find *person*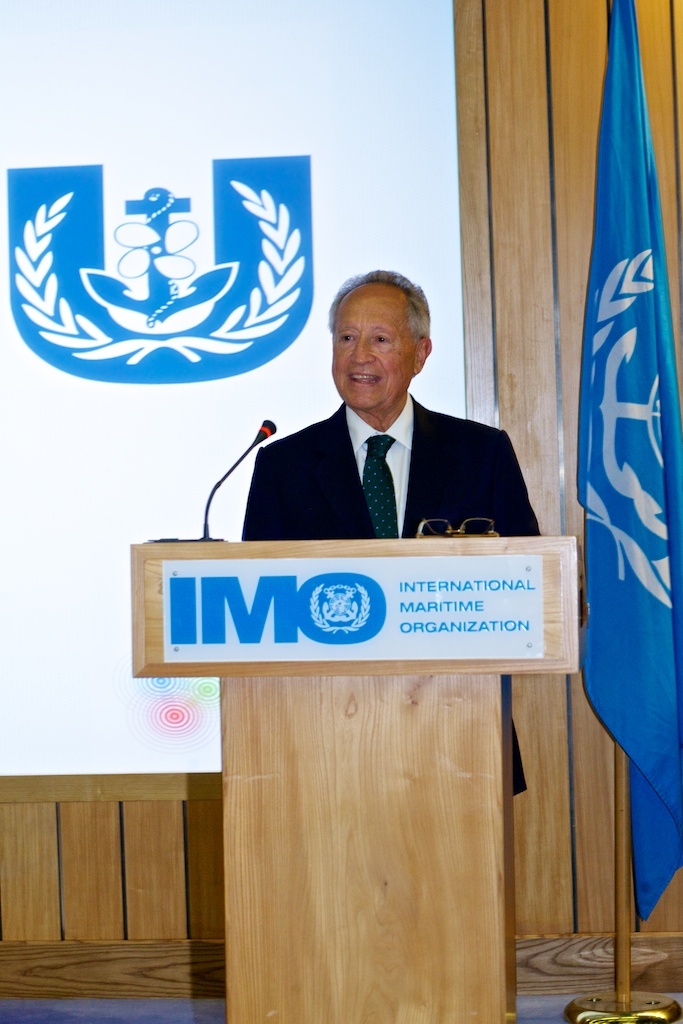
[x1=230, y1=257, x2=551, y2=789]
